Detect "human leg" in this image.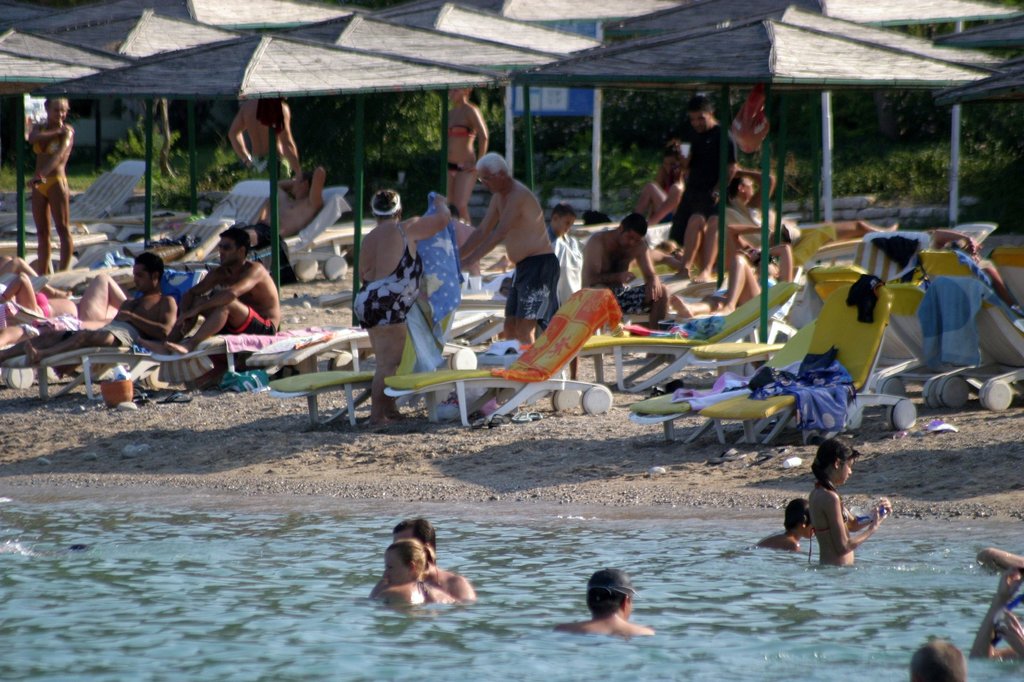
Detection: BBox(163, 297, 273, 351).
